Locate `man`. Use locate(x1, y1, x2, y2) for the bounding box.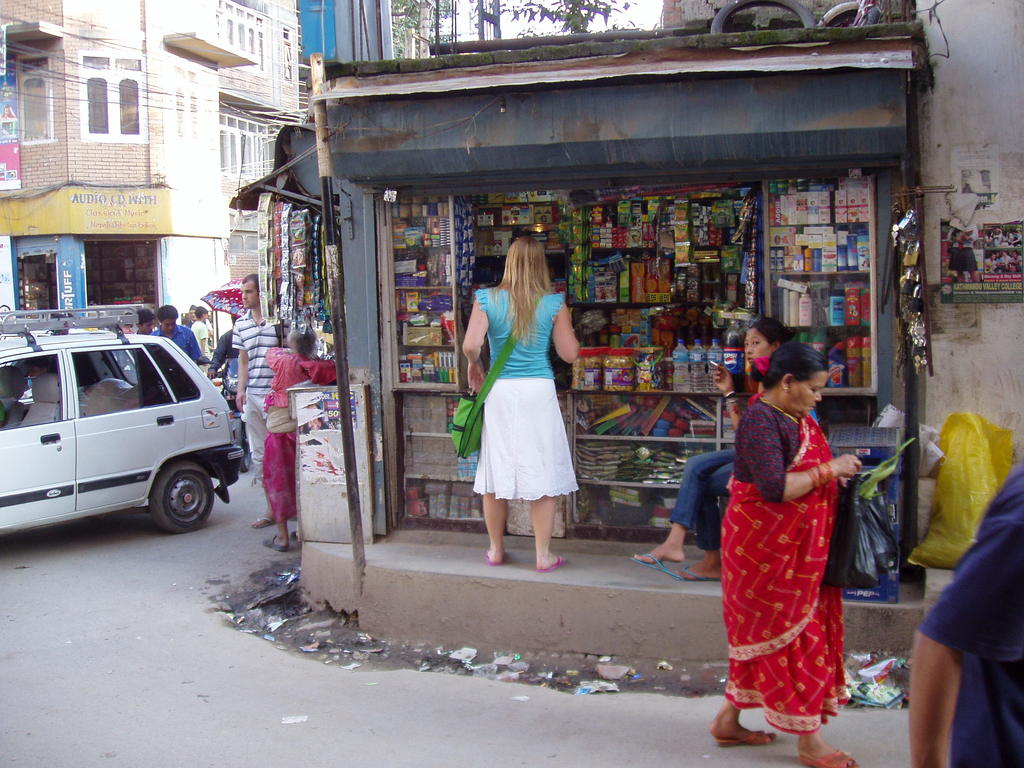
locate(238, 275, 293, 529).
